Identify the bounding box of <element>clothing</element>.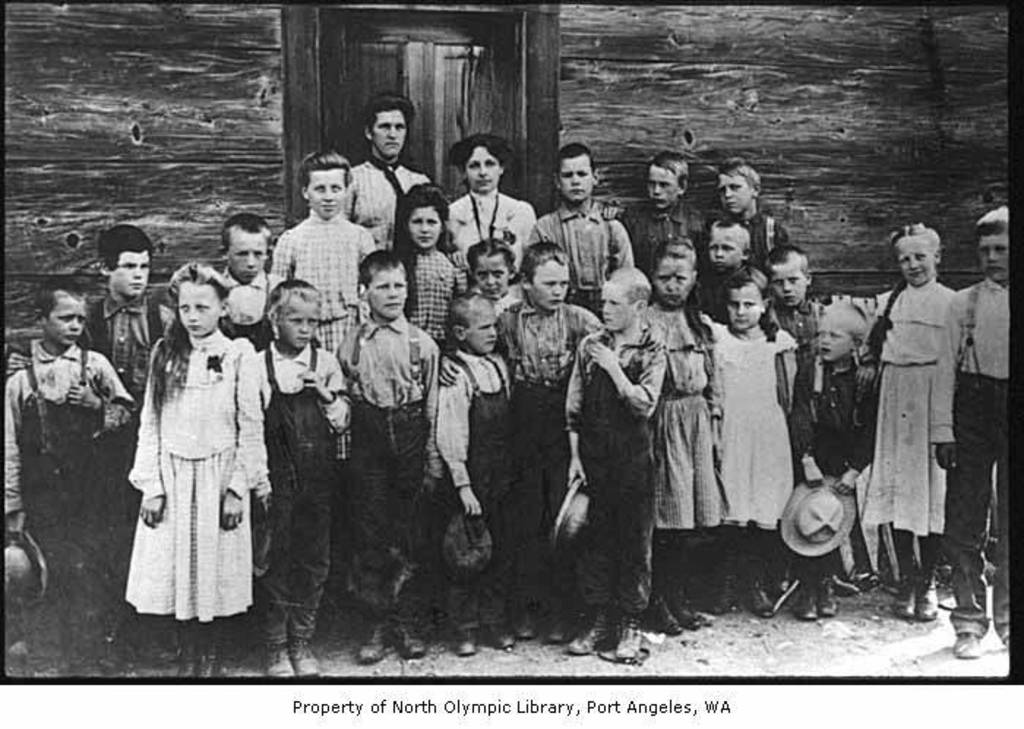
BBox(709, 309, 805, 533).
